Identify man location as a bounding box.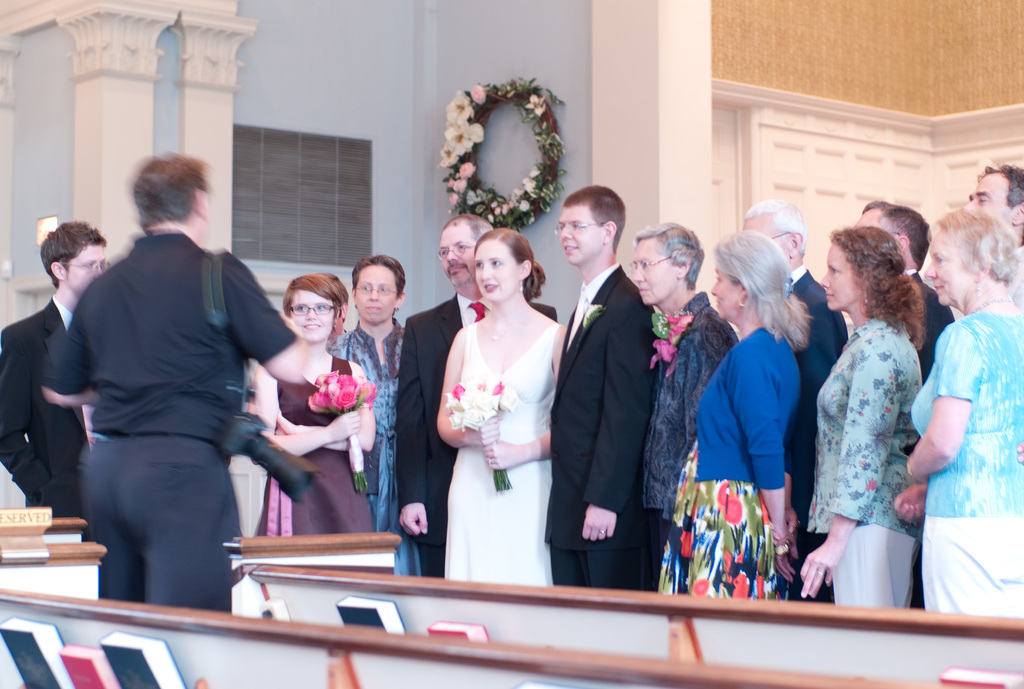
(x1=0, y1=220, x2=111, y2=541).
